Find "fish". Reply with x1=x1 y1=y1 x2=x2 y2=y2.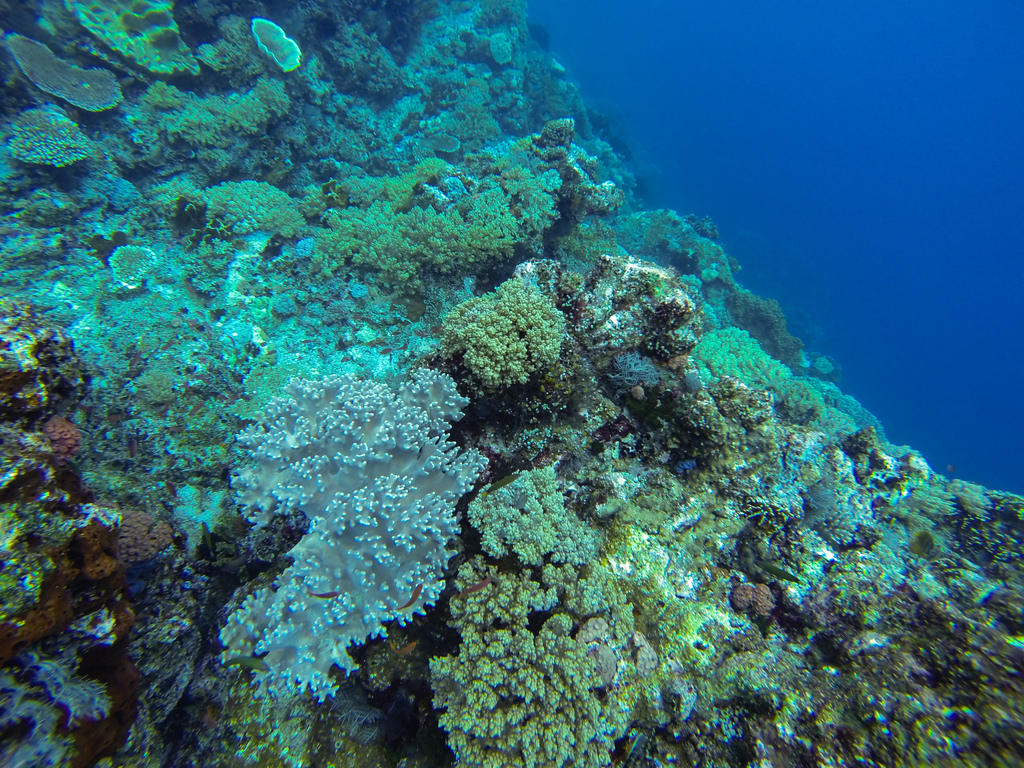
x1=752 y1=557 x2=806 y2=588.
